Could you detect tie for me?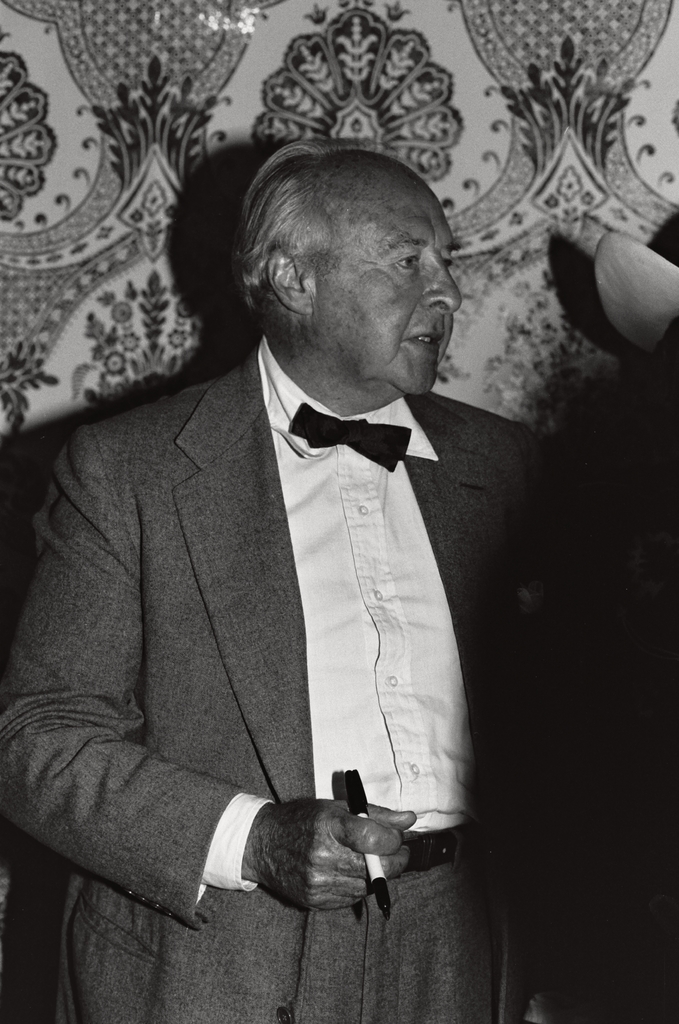
Detection result: x1=286, y1=396, x2=412, y2=476.
